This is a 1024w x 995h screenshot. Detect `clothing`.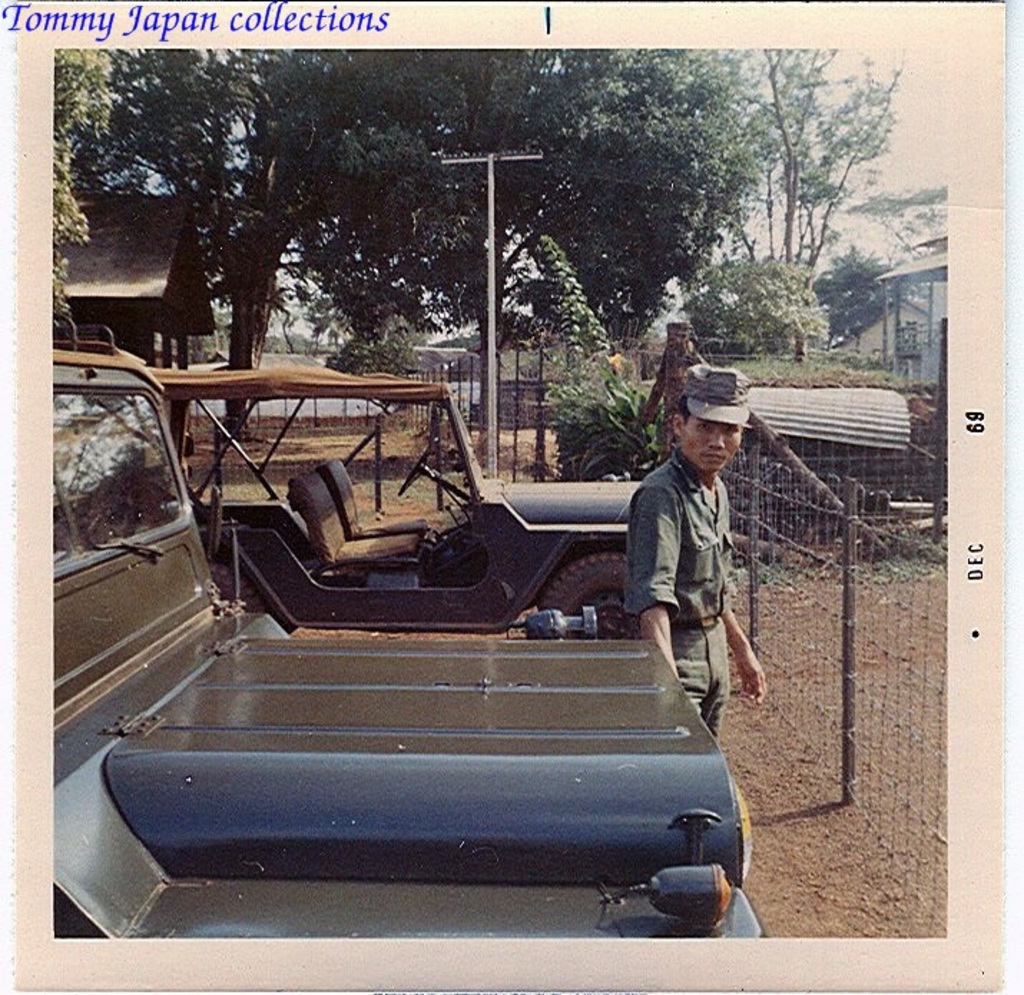
Rect(639, 334, 709, 468).
